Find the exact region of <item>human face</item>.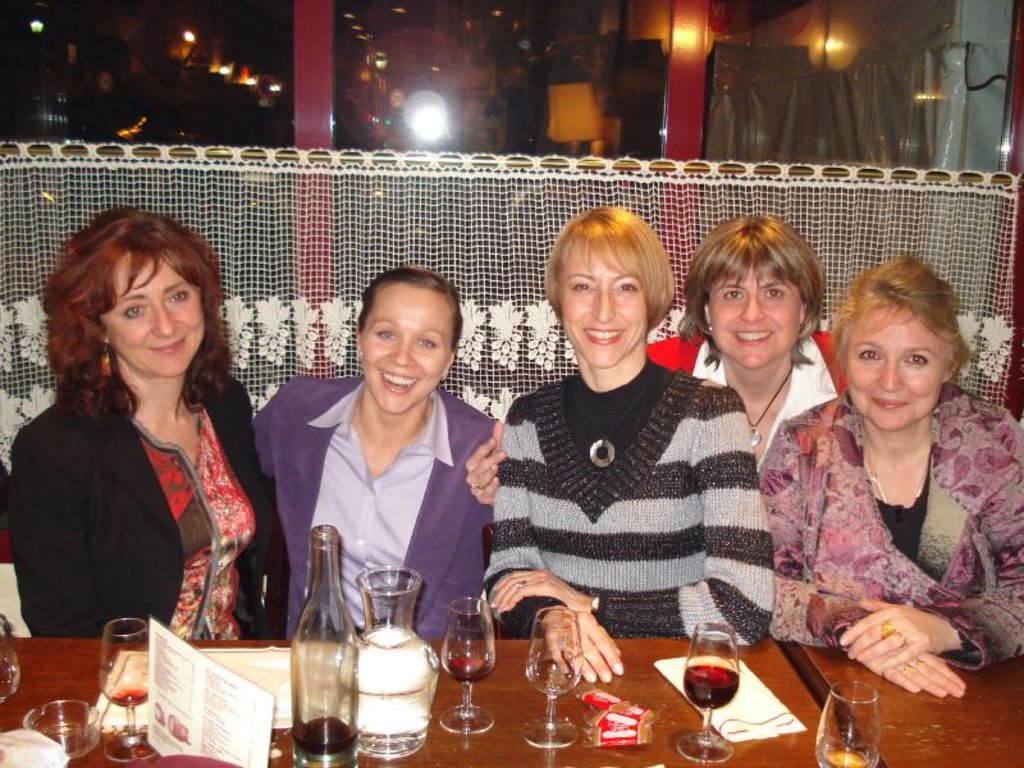
Exact region: <box>852,307,947,435</box>.
